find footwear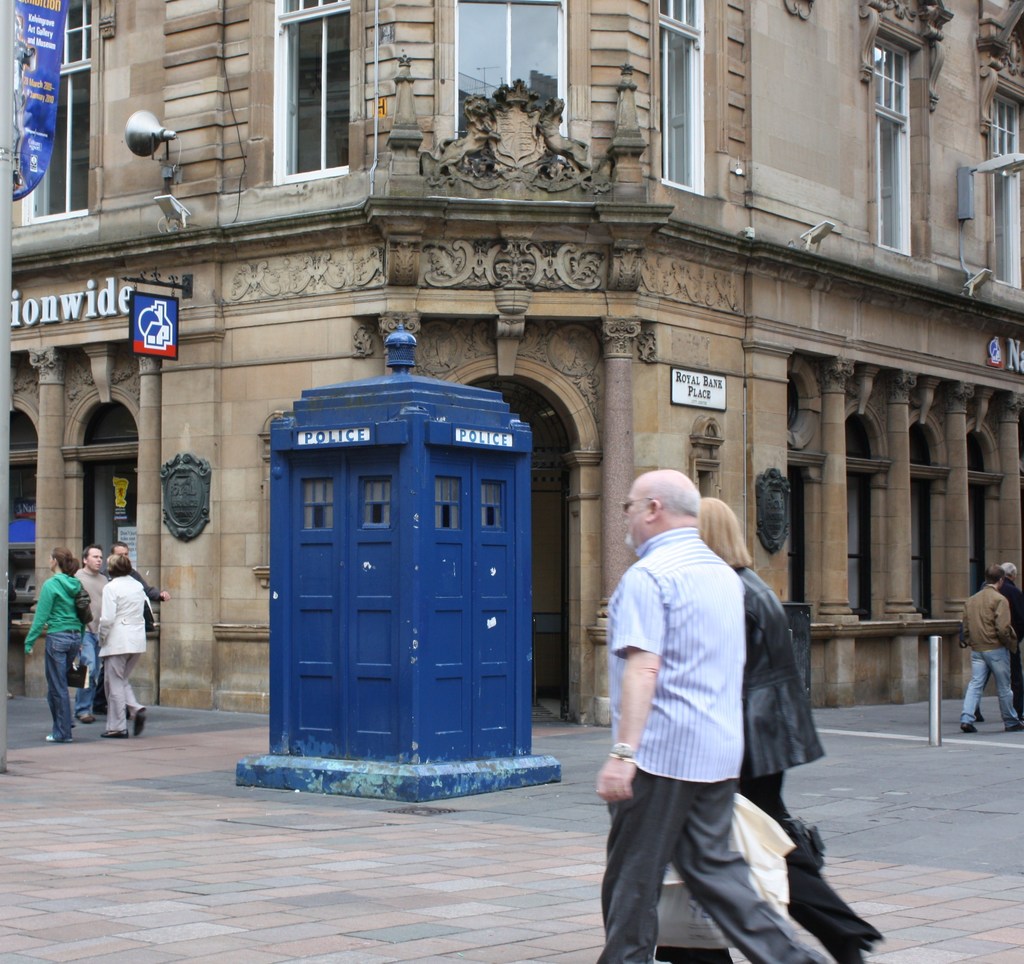
bbox(131, 707, 146, 736)
